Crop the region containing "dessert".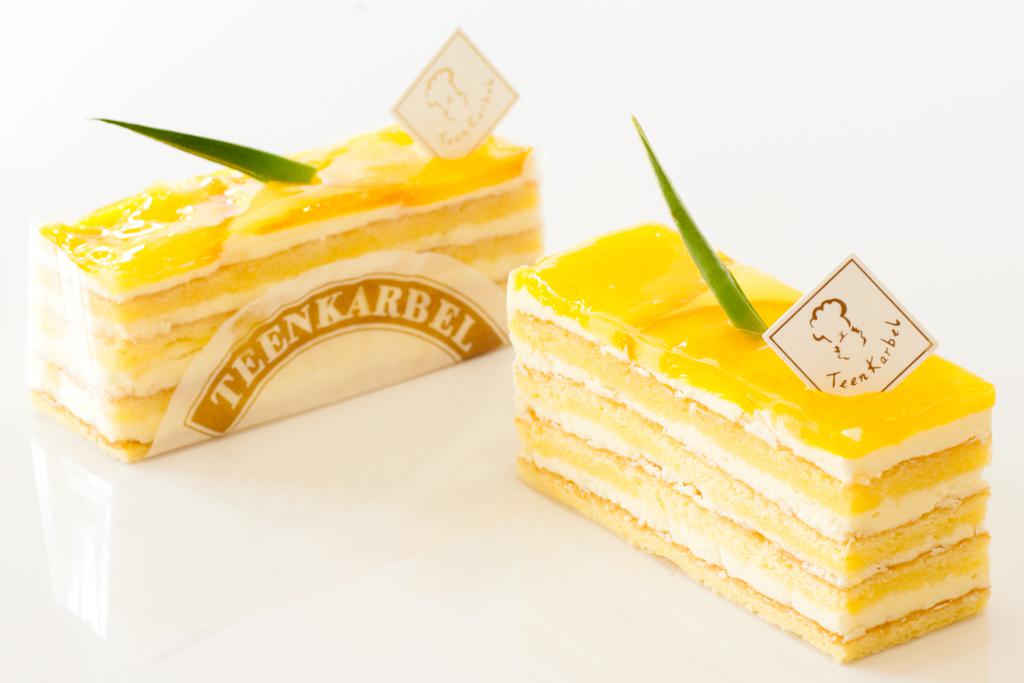
Crop region: l=509, t=117, r=1001, b=669.
